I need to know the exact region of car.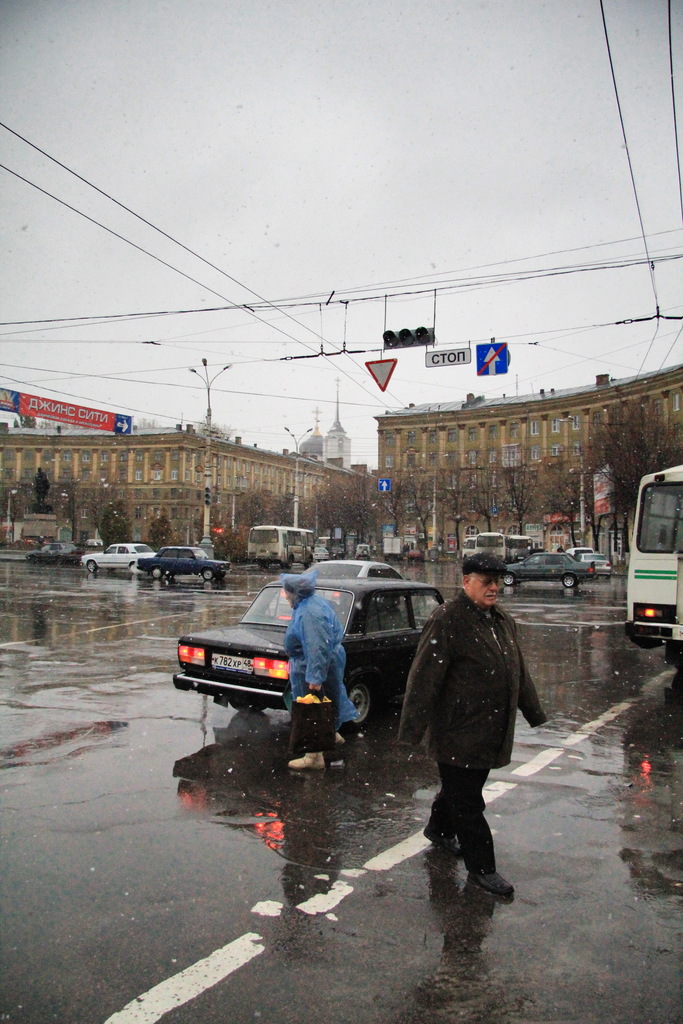
Region: x1=85, y1=545, x2=153, y2=566.
